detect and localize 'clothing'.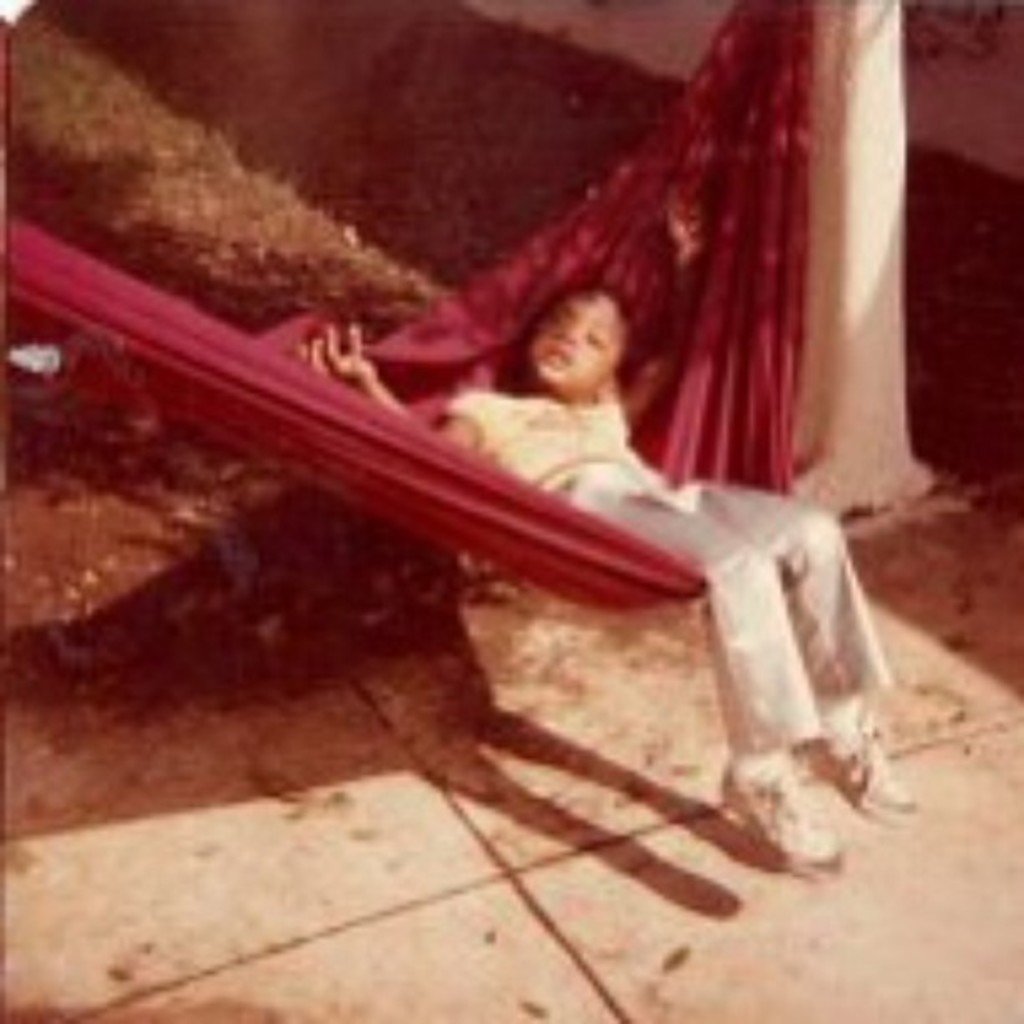
Localized at [438, 381, 878, 766].
